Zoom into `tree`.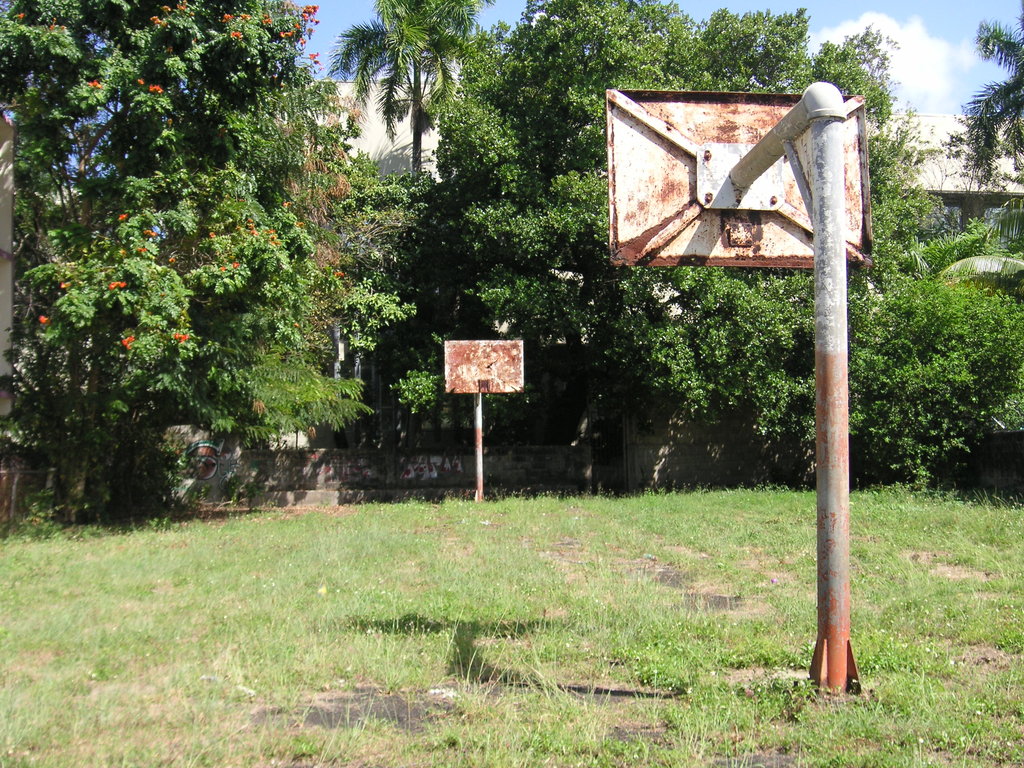
Zoom target: BBox(962, 10, 1023, 193).
